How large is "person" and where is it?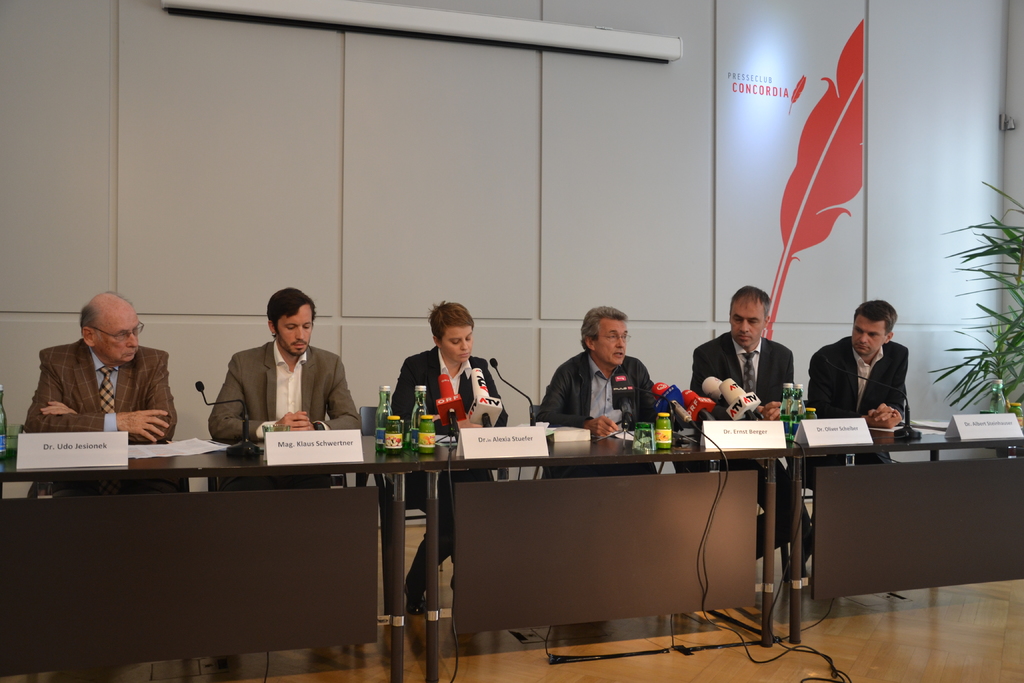
Bounding box: <bbox>544, 304, 664, 432</bbox>.
